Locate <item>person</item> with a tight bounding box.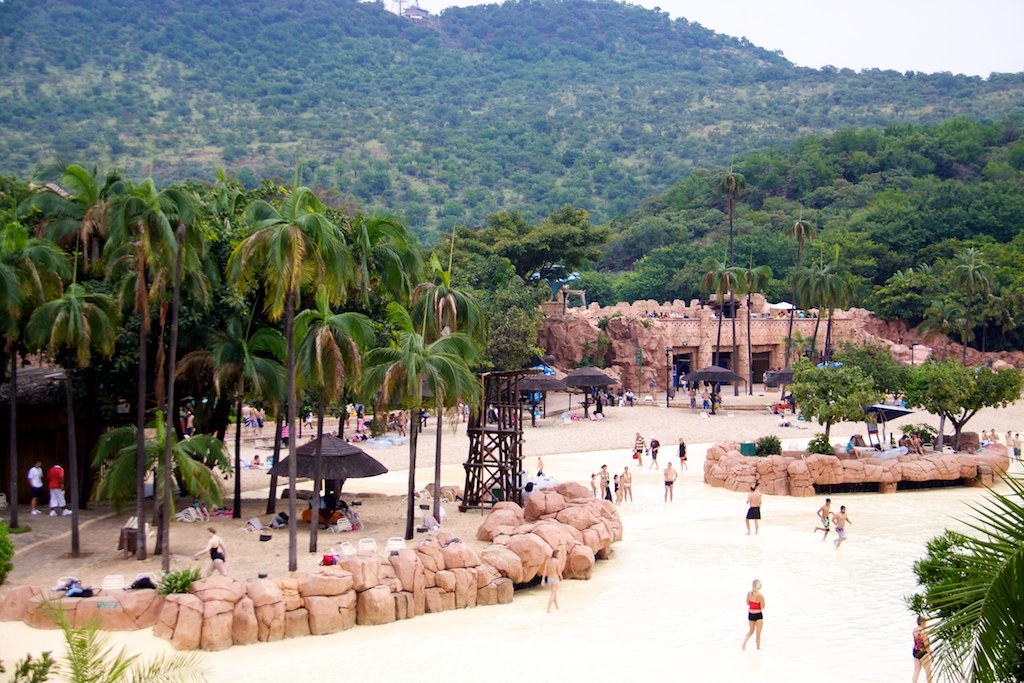
[830, 509, 854, 541].
